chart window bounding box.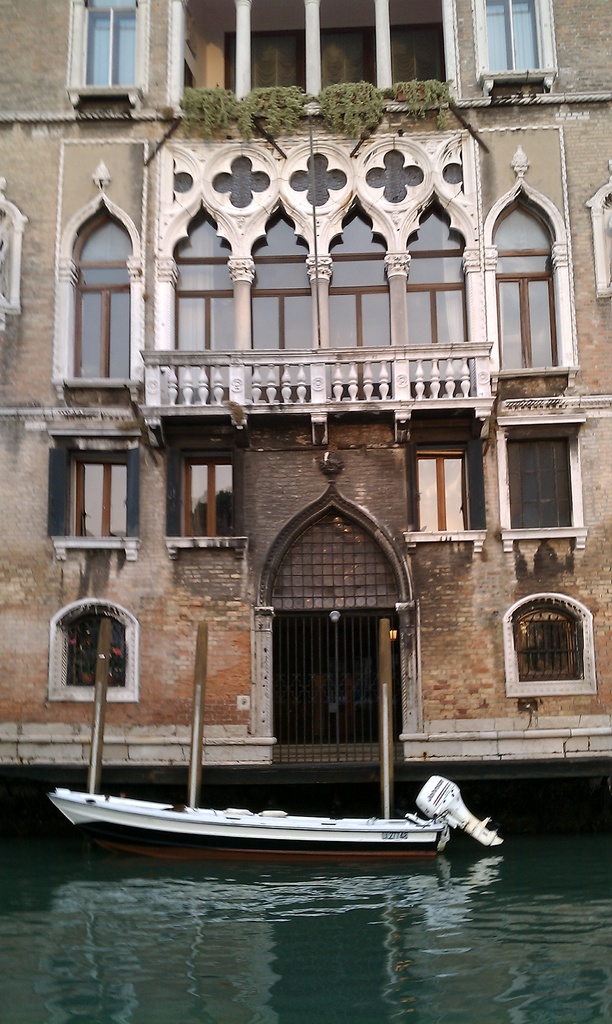
Charted: [x1=407, y1=449, x2=477, y2=541].
